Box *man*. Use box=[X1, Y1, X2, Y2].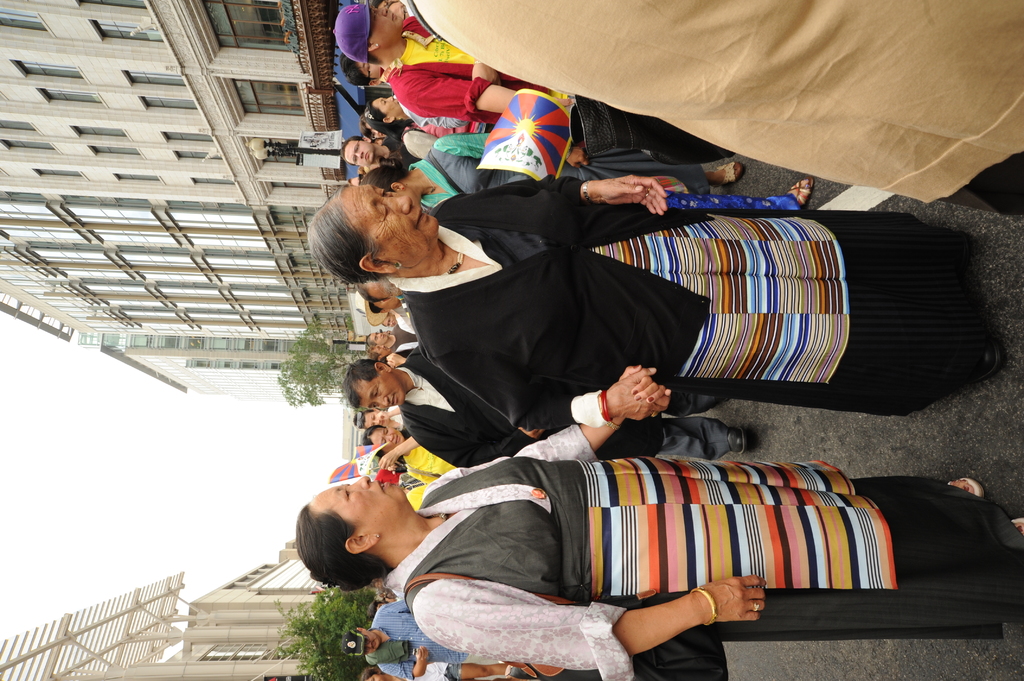
box=[341, 130, 413, 170].
